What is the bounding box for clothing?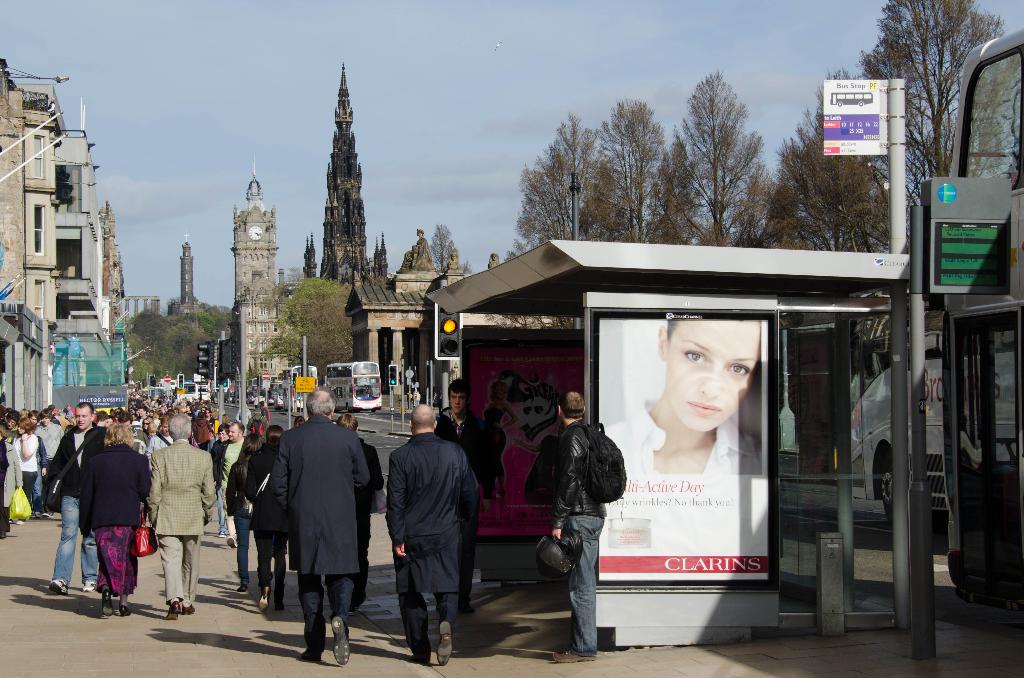
[left=13, top=440, right=40, bottom=476].
